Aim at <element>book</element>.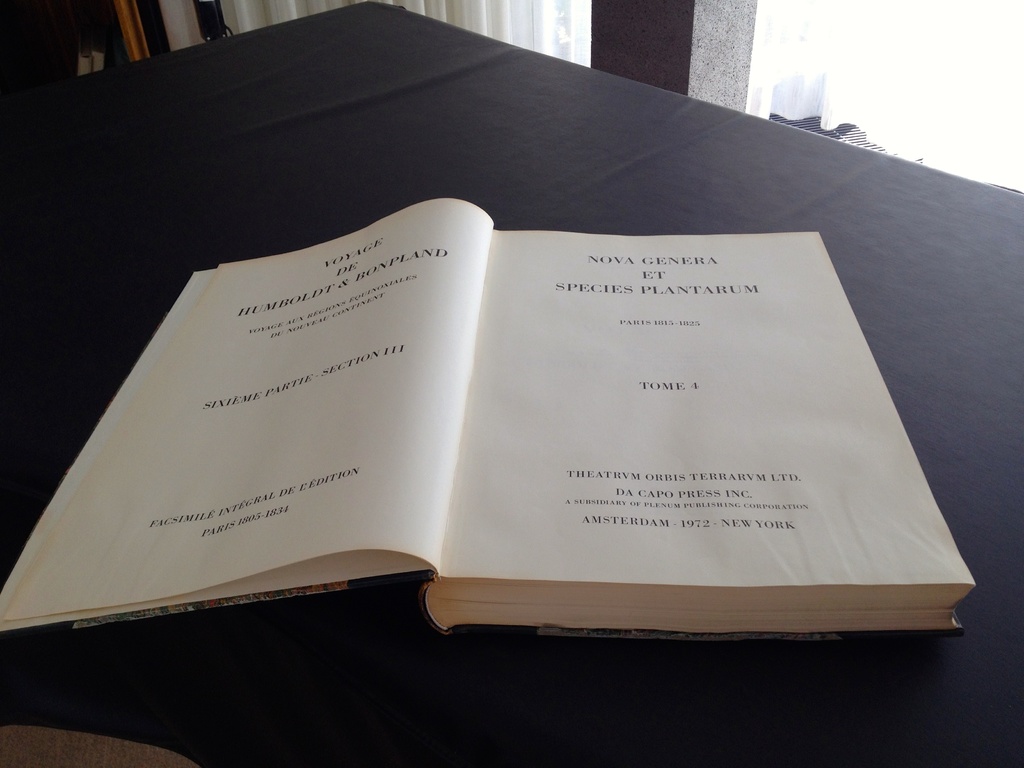
Aimed at detection(0, 195, 977, 640).
